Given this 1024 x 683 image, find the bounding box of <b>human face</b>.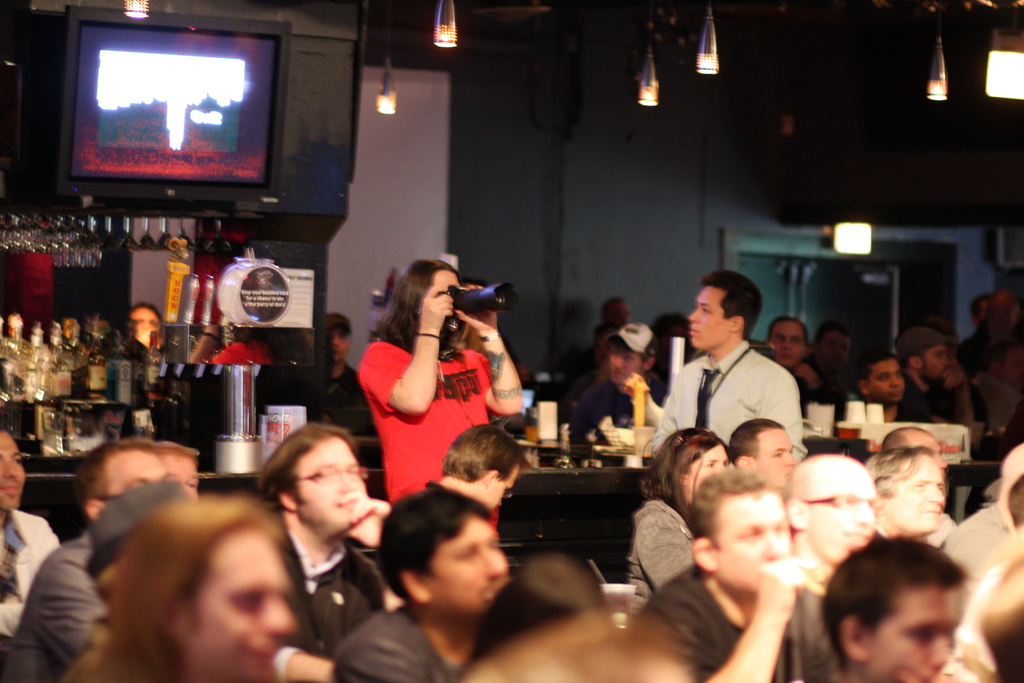
[925, 349, 941, 381].
